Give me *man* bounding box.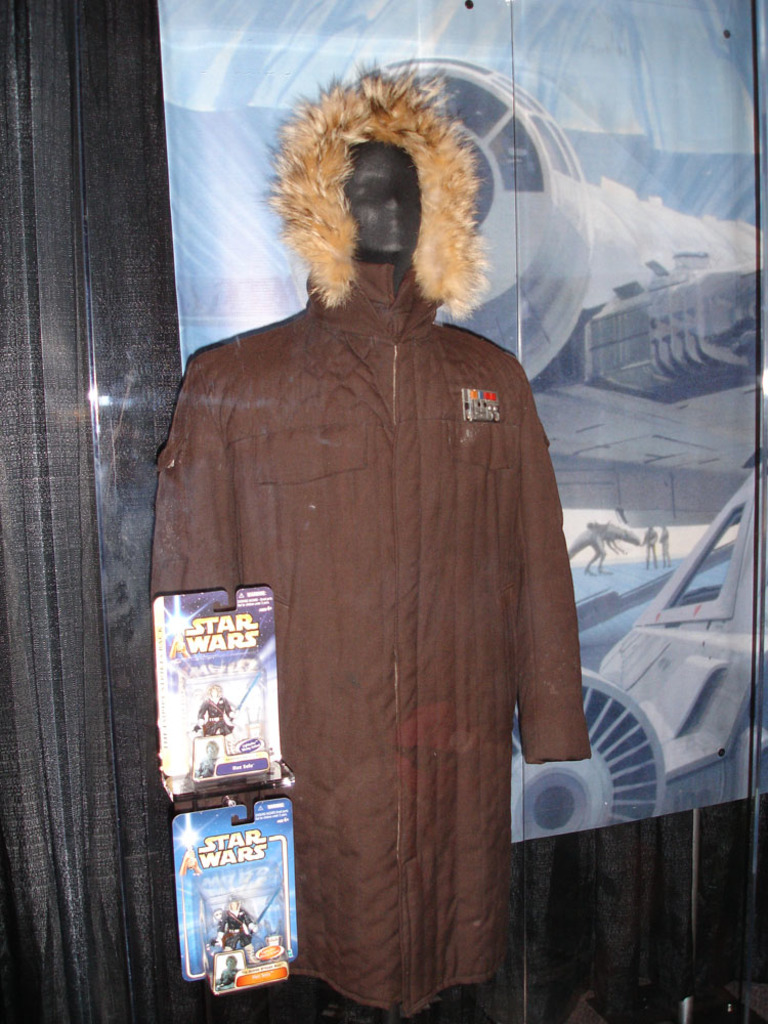
{"left": 162, "top": 73, "right": 603, "bottom": 989}.
